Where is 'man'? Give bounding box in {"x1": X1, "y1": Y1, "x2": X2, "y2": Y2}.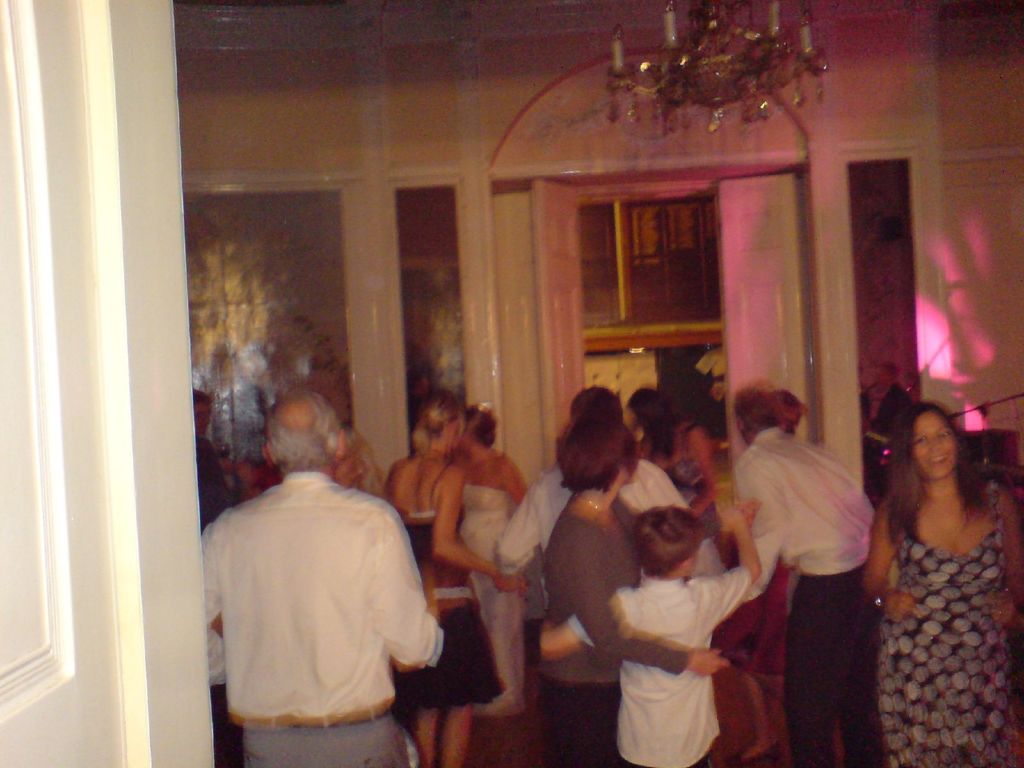
{"x1": 200, "y1": 383, "x2": 447, "y2": 762}.
